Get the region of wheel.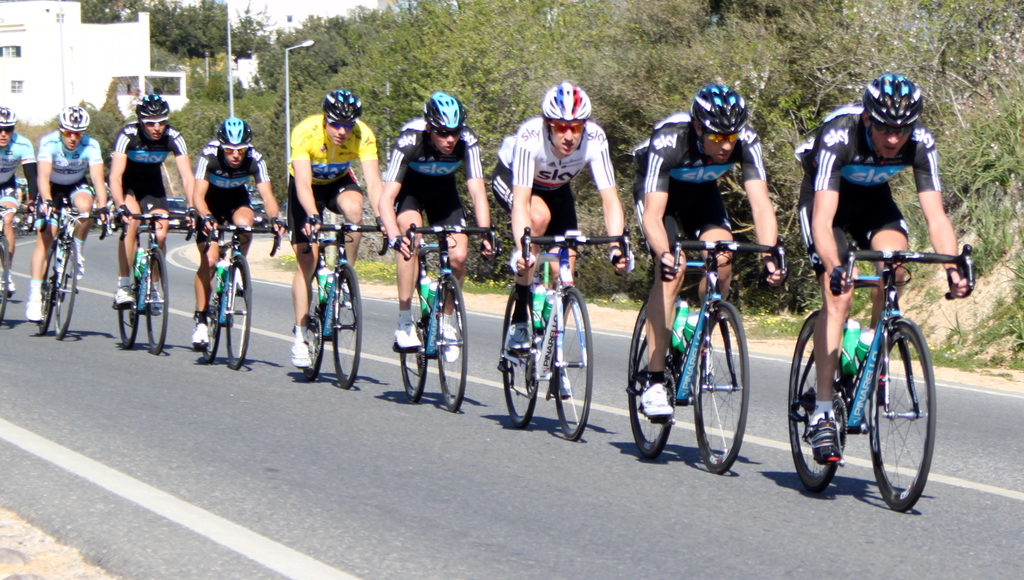
detection(227, 255, 252, 368).
